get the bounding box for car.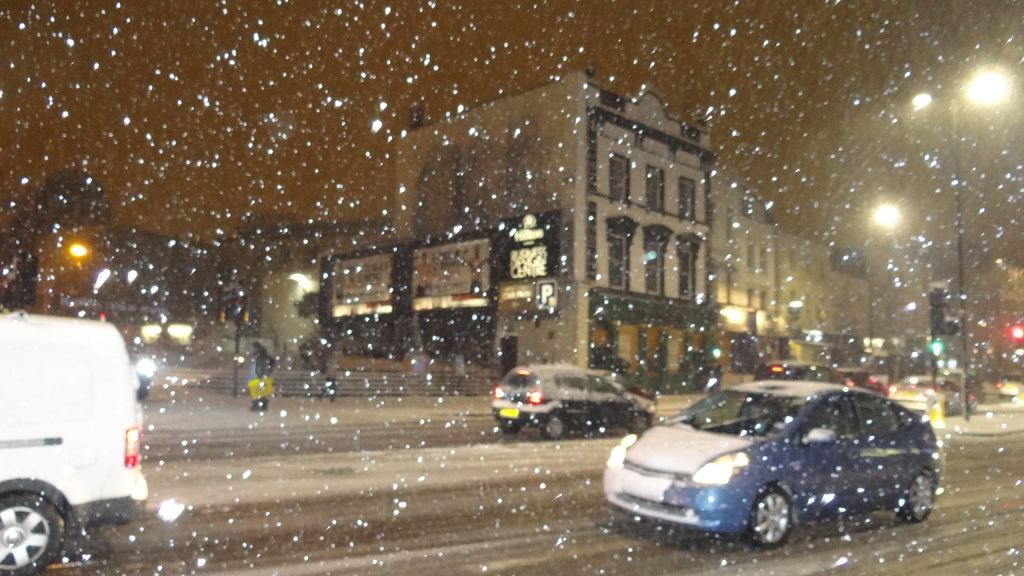
left=883, top=372, right=986, bottom=428.
